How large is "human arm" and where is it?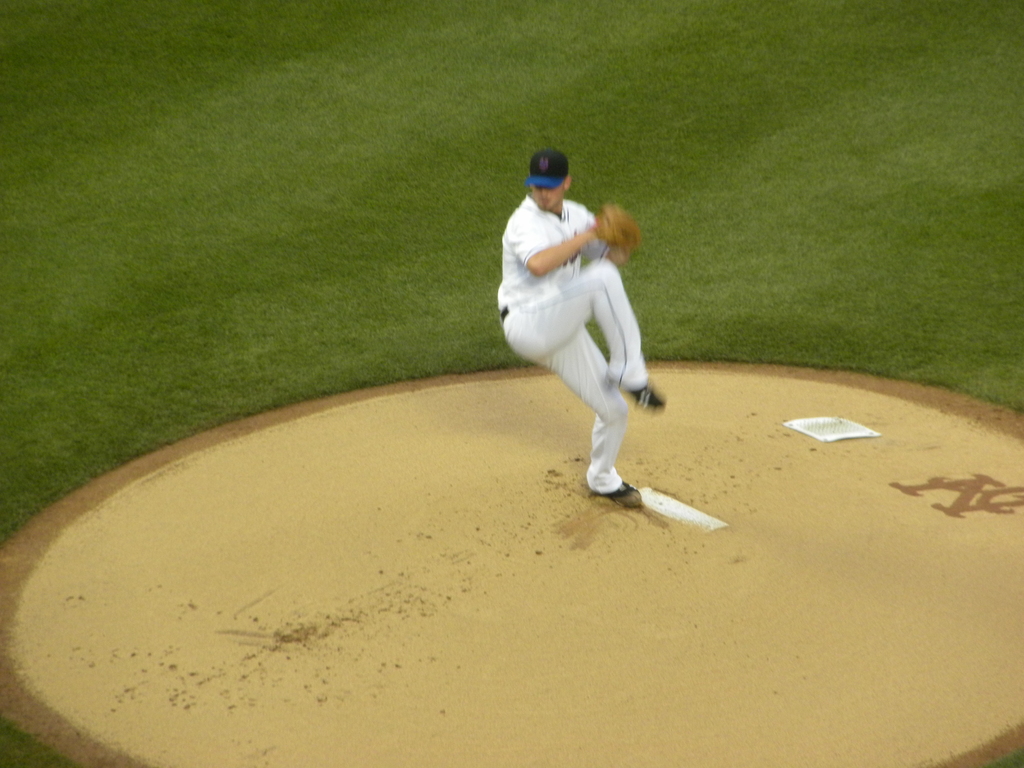
Bounding box: {"left": 506, "top": 204, "right": 621, "bottom": 274}.
